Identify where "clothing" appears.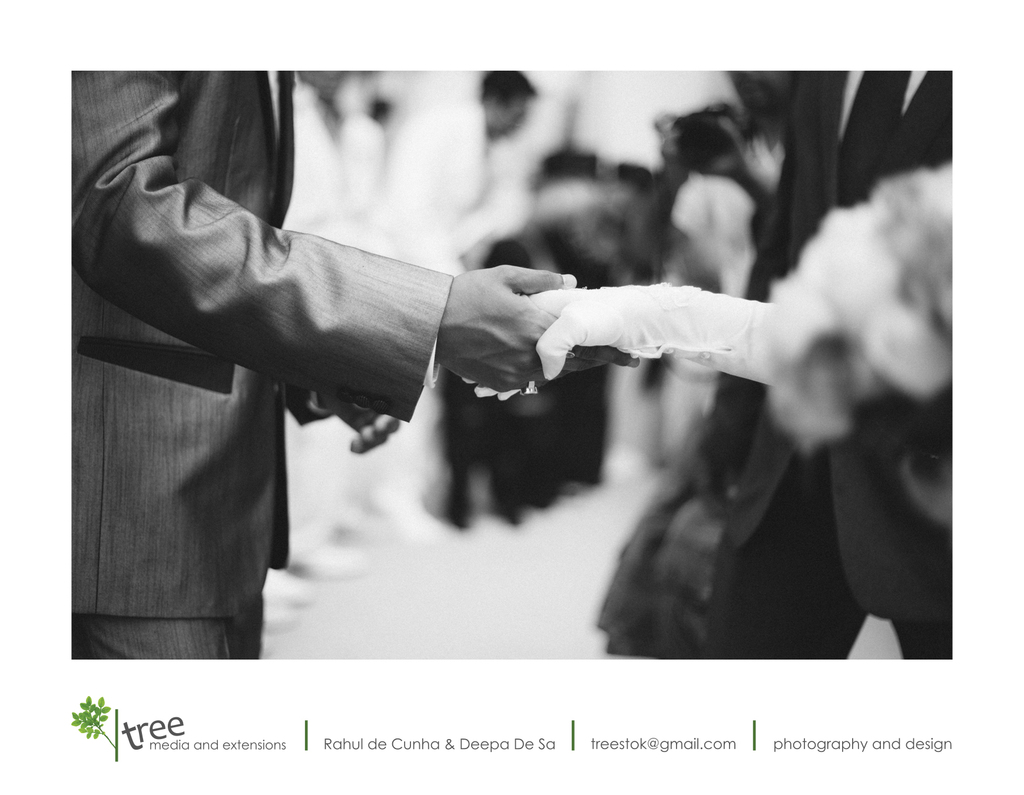
Appears at {"x1": 787, "y1": 68, "x2": 963, "y2": 663}.
